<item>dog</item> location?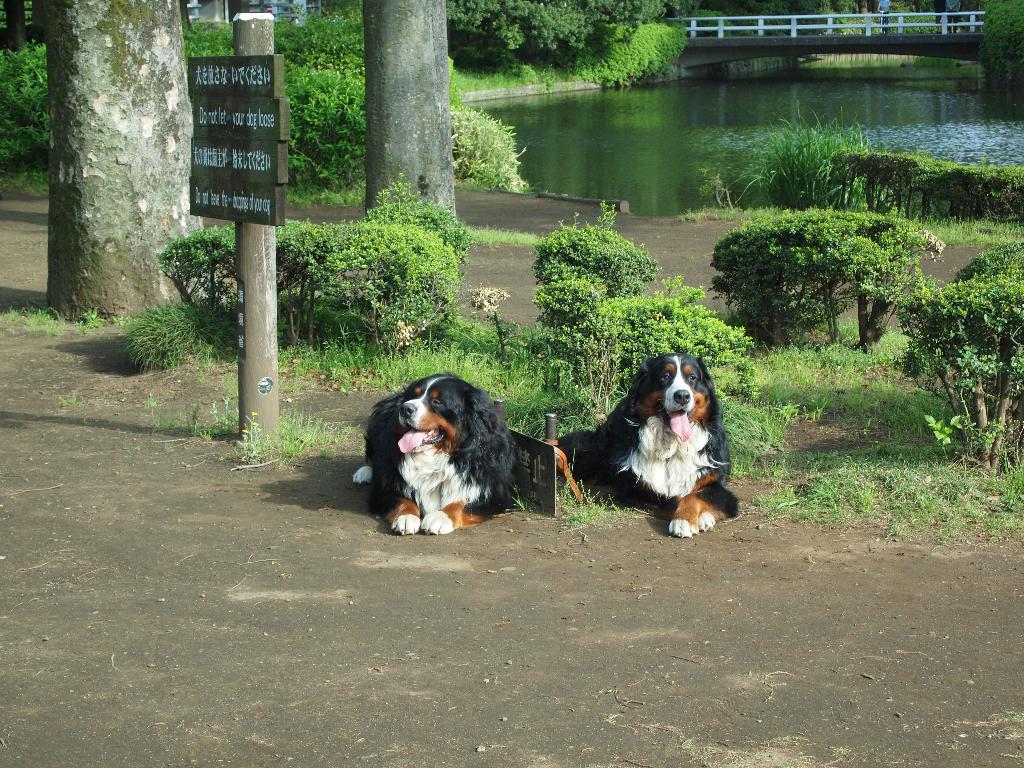
bbox=[351, 371, 539, 536]
